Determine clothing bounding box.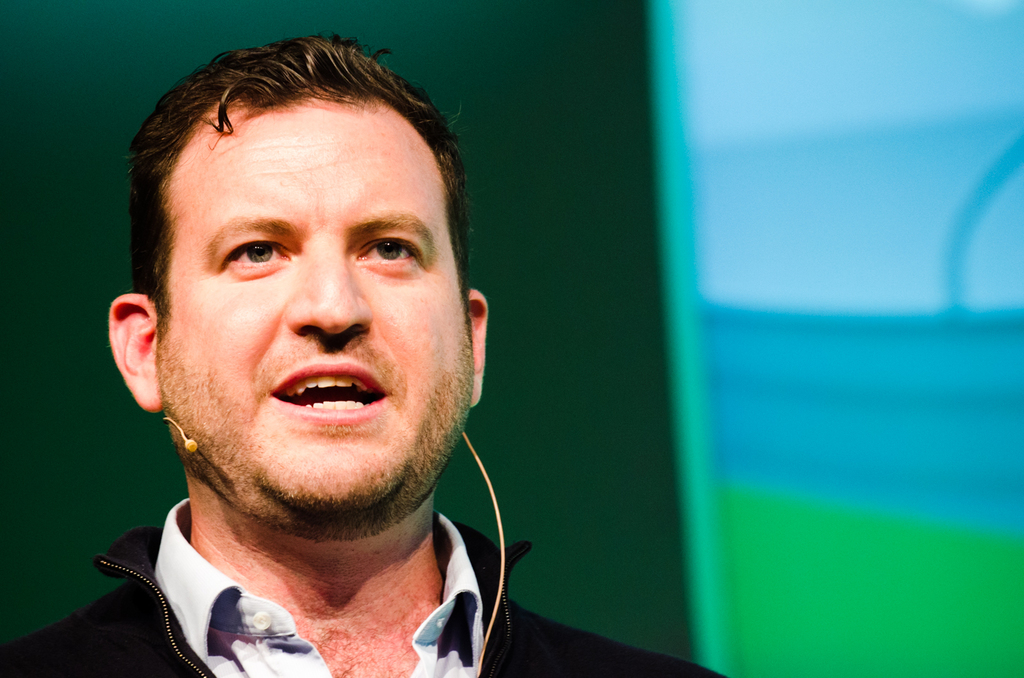
Determined: {"x1": 1, "y1": 507, "x2": 743, "y2": 677}.
